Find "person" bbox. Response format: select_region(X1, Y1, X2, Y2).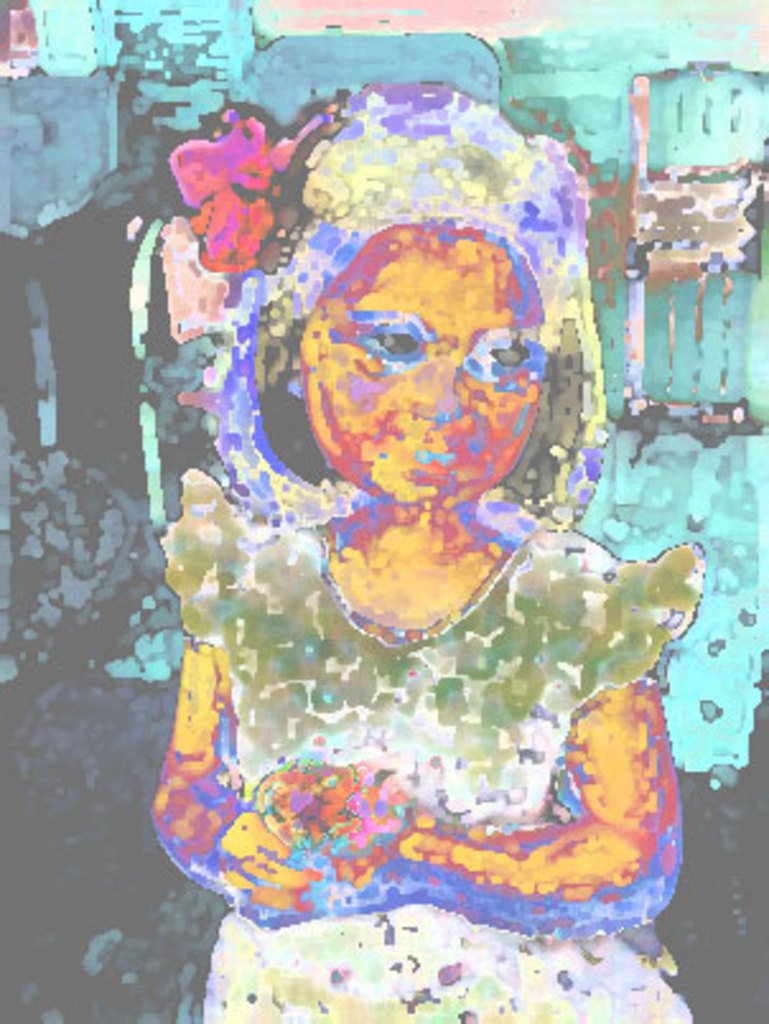
select_region(140, 76, 705, 1021).
